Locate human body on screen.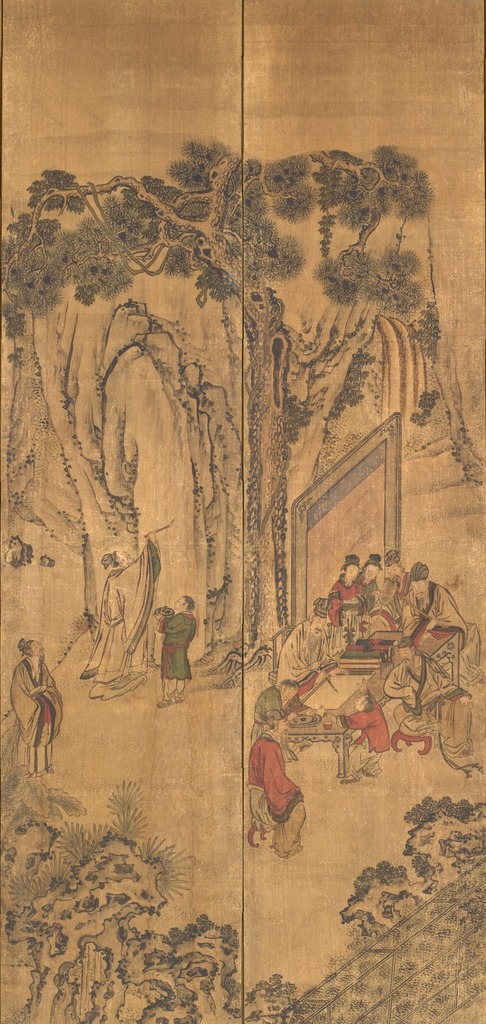
On screen at 381, 657, 473, 757.
